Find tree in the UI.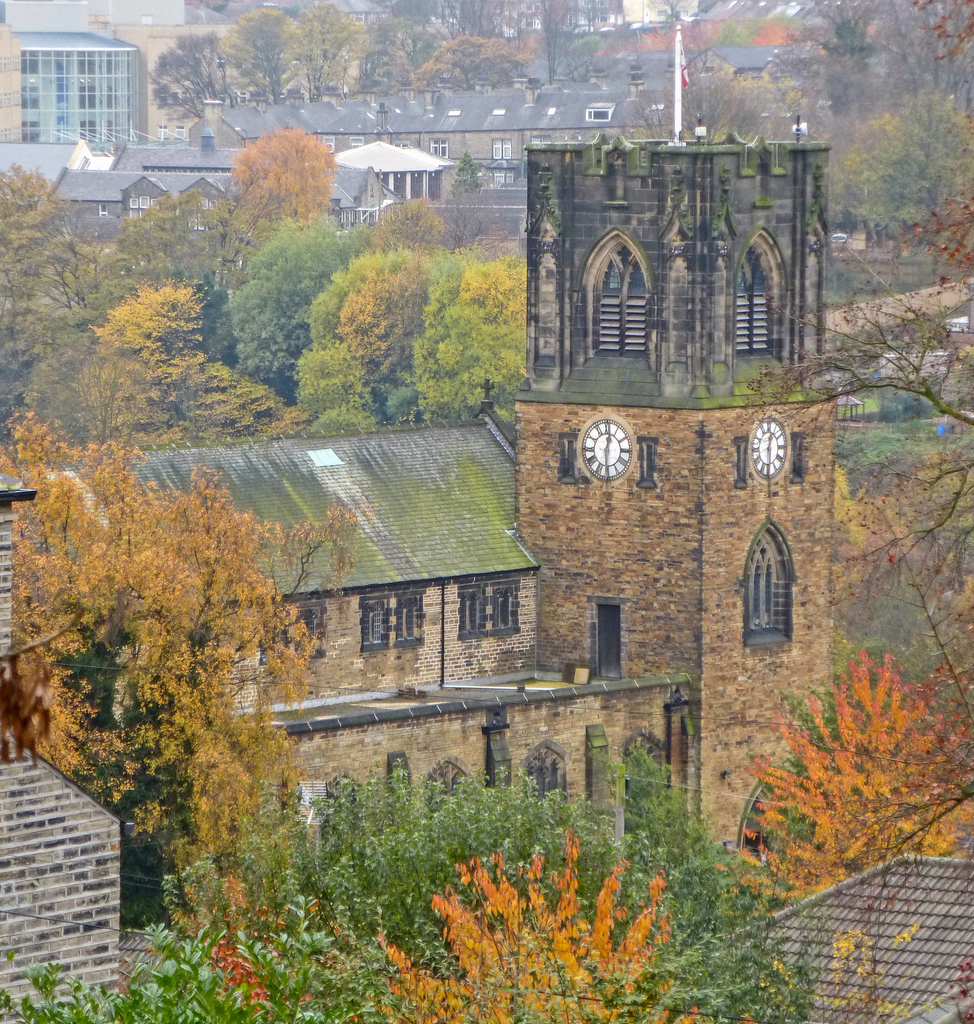
UI element at 418,17,541,104.
